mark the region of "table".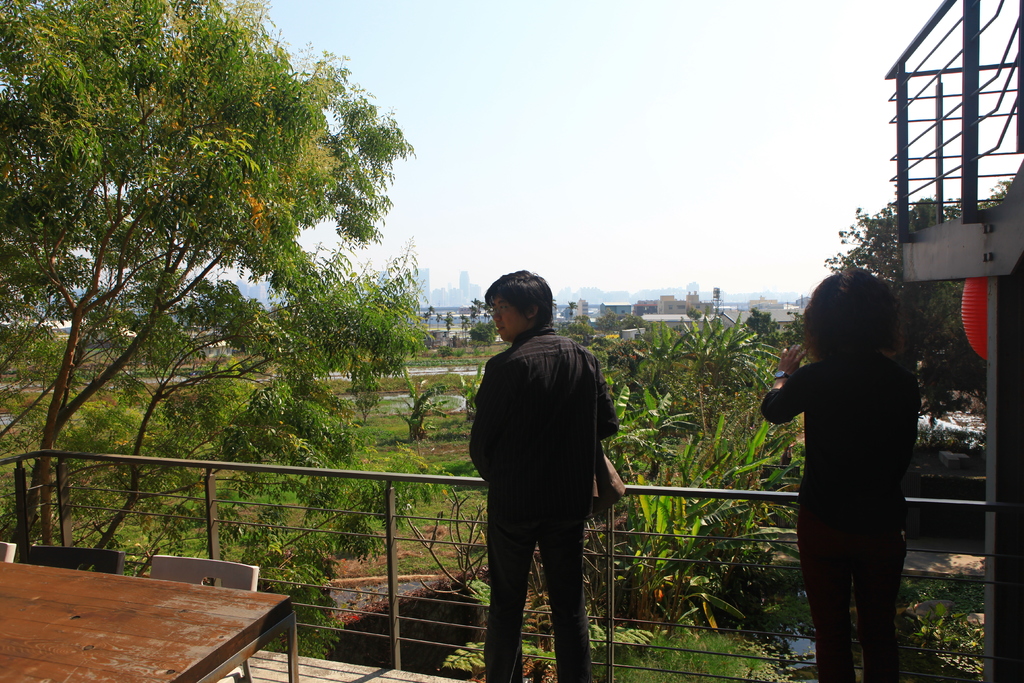
Region: (26,559,298,682).
